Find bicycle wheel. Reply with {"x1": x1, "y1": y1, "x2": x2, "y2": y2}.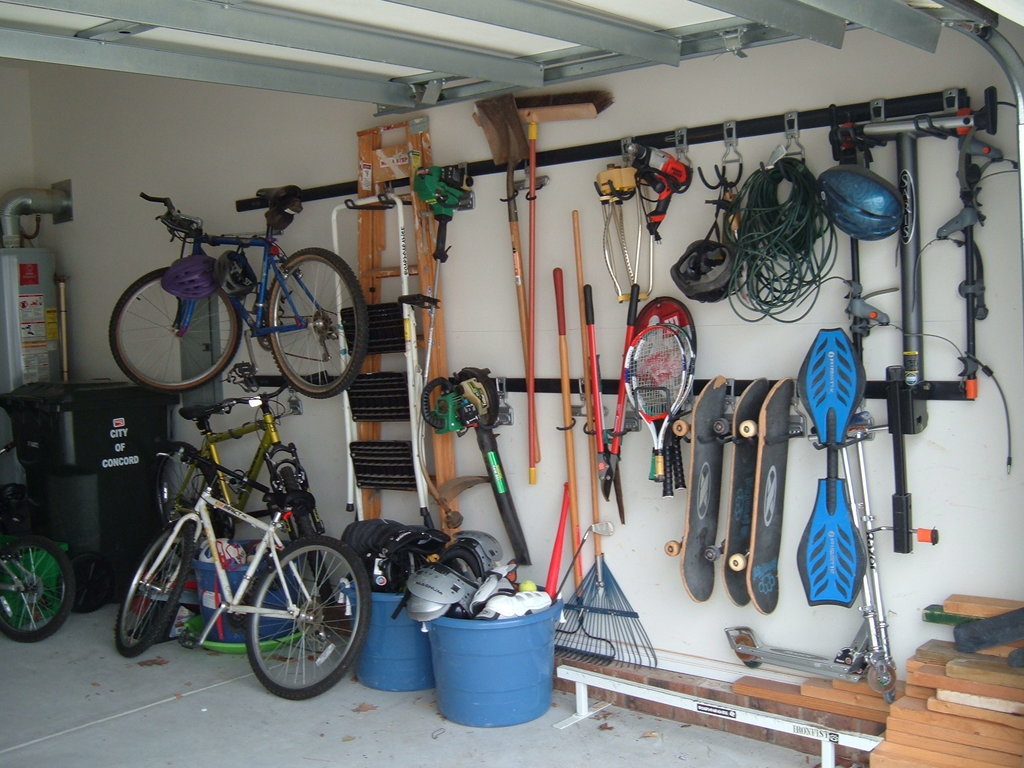
{"x1": 267, "y1": 244, "x2": 372, "y2": 404}.
